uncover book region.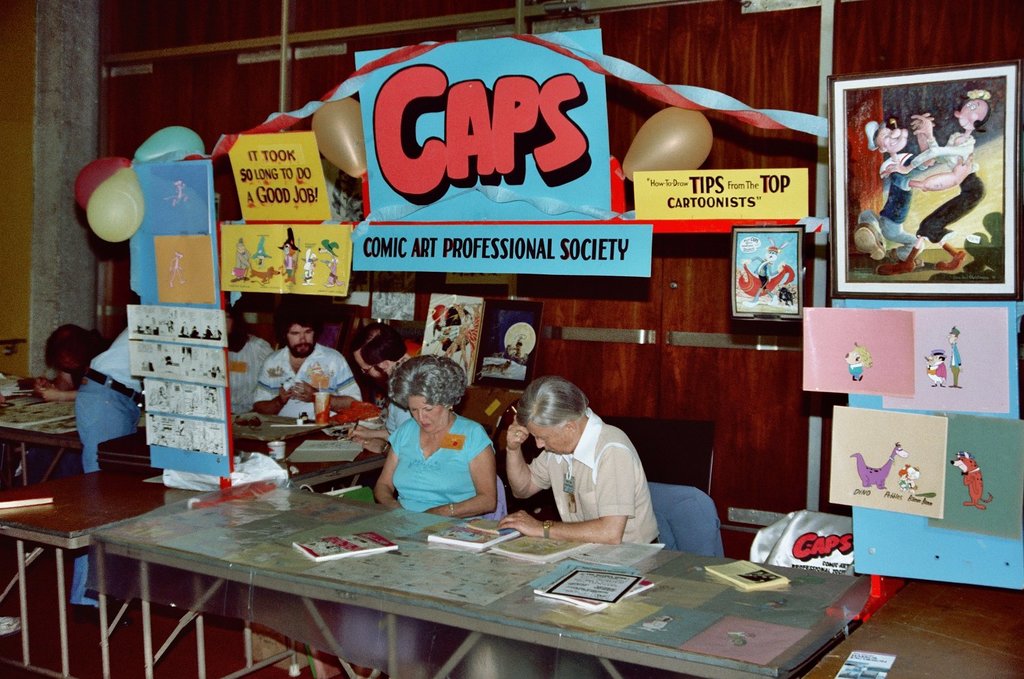
Uncovered: <bbox>423, 515, 531, 549</bbox>.
